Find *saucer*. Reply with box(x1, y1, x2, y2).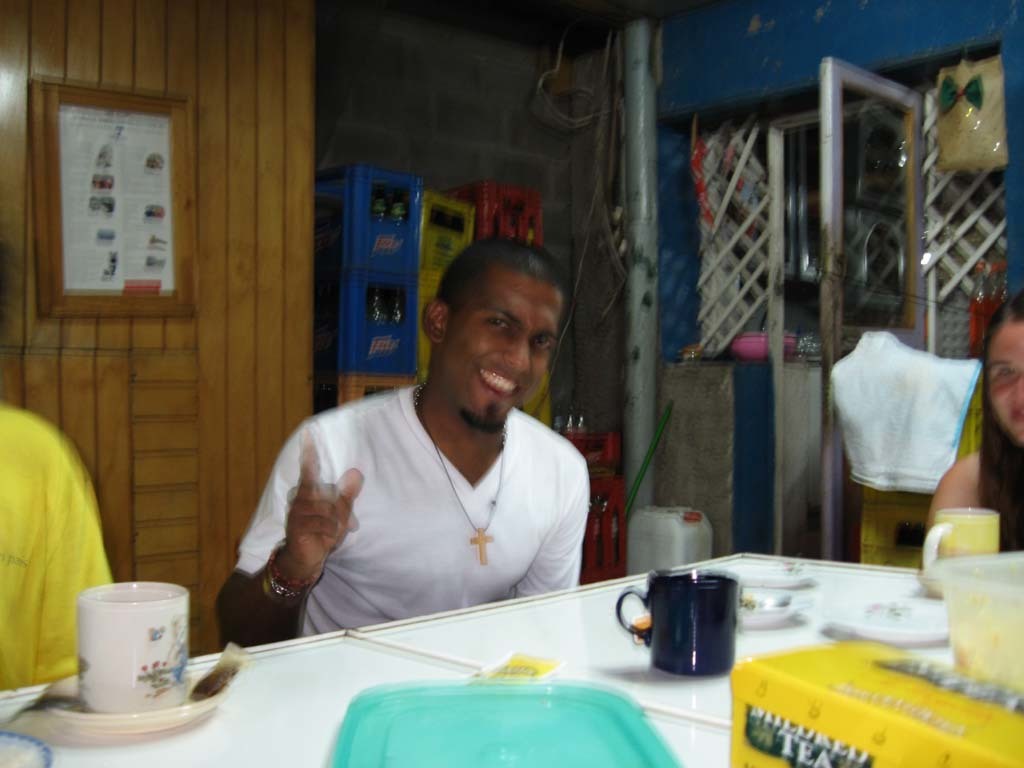
box(738, 587, 797, 625).
